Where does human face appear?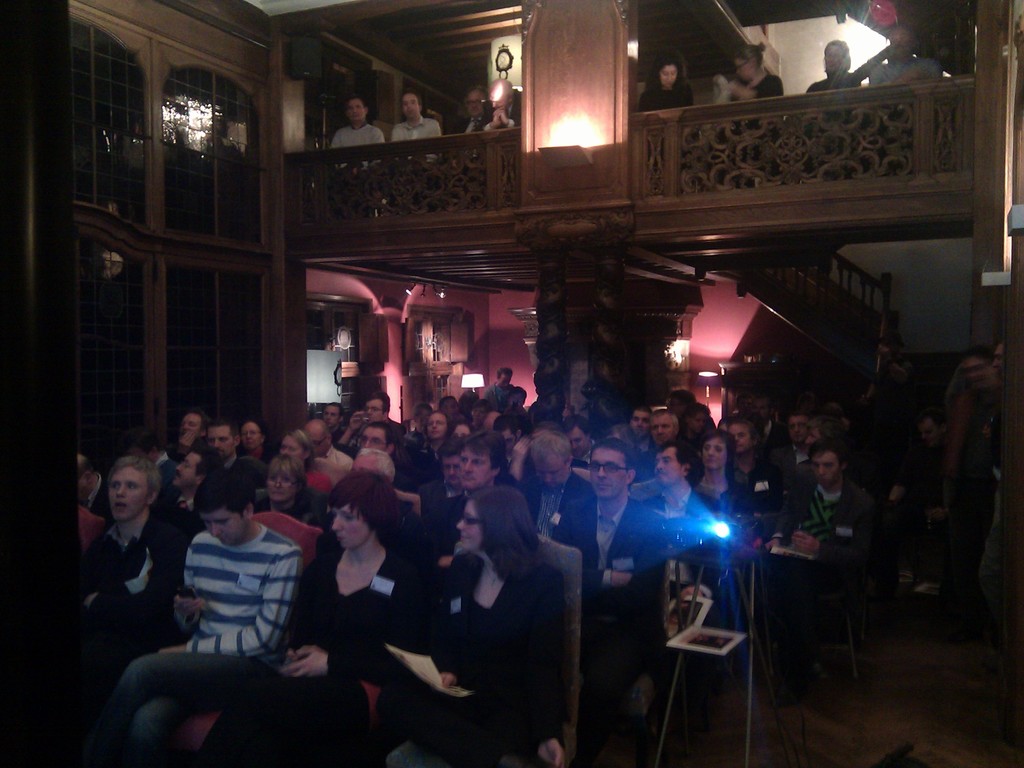
Appears at pyautogui.locateOnScreen(964, 359, 988, 388).
